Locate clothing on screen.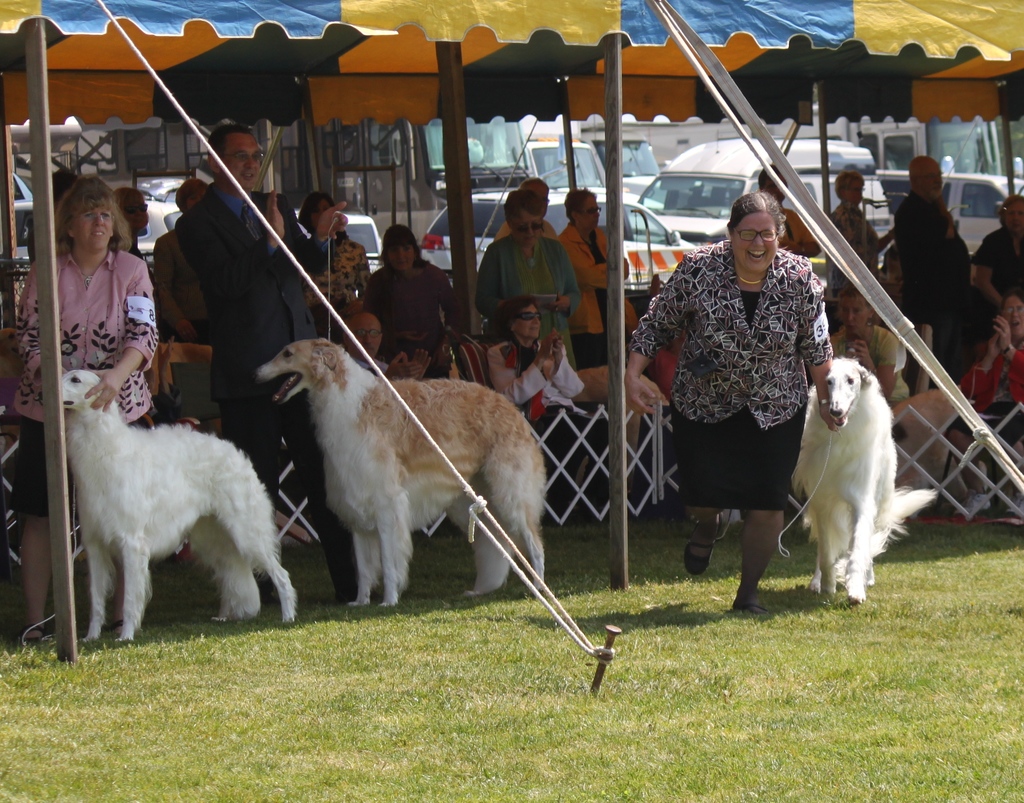
On screen at {"x1": 829, "y1": 321, "x2": 909, "y2": 407}.
